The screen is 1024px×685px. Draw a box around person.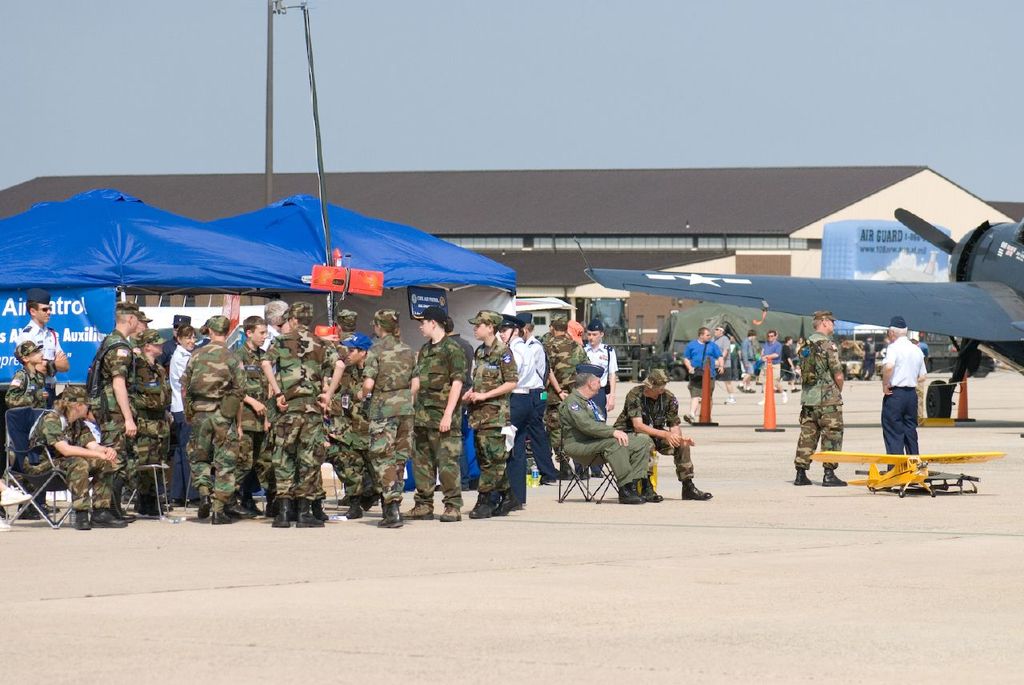
detection(710, 322, 736, 406).
